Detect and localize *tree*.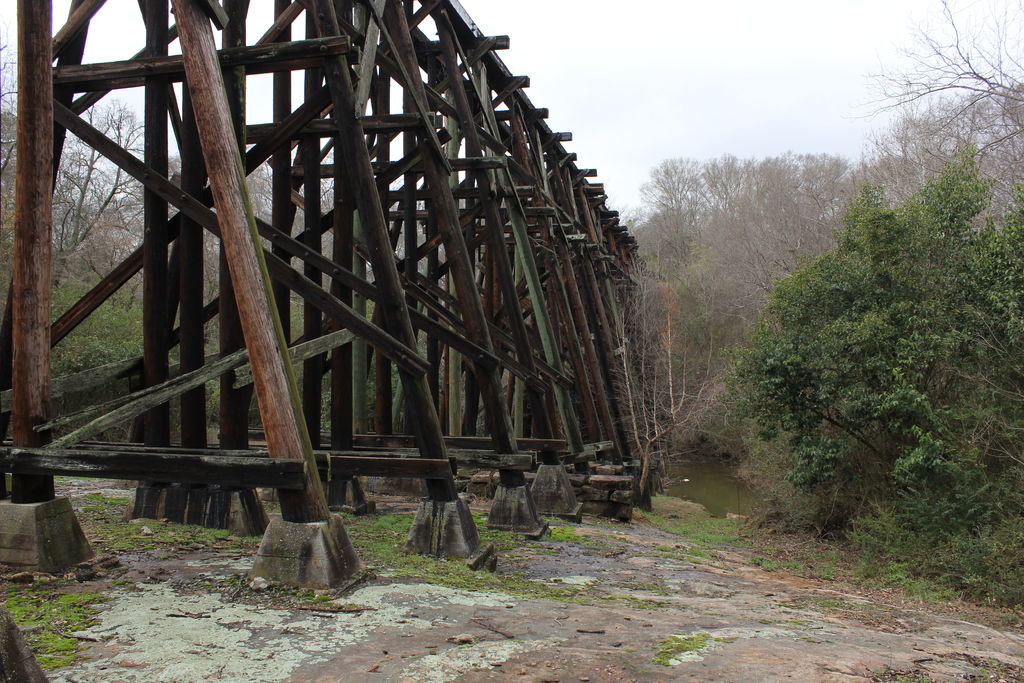
Localized at 59 143 308 409.
